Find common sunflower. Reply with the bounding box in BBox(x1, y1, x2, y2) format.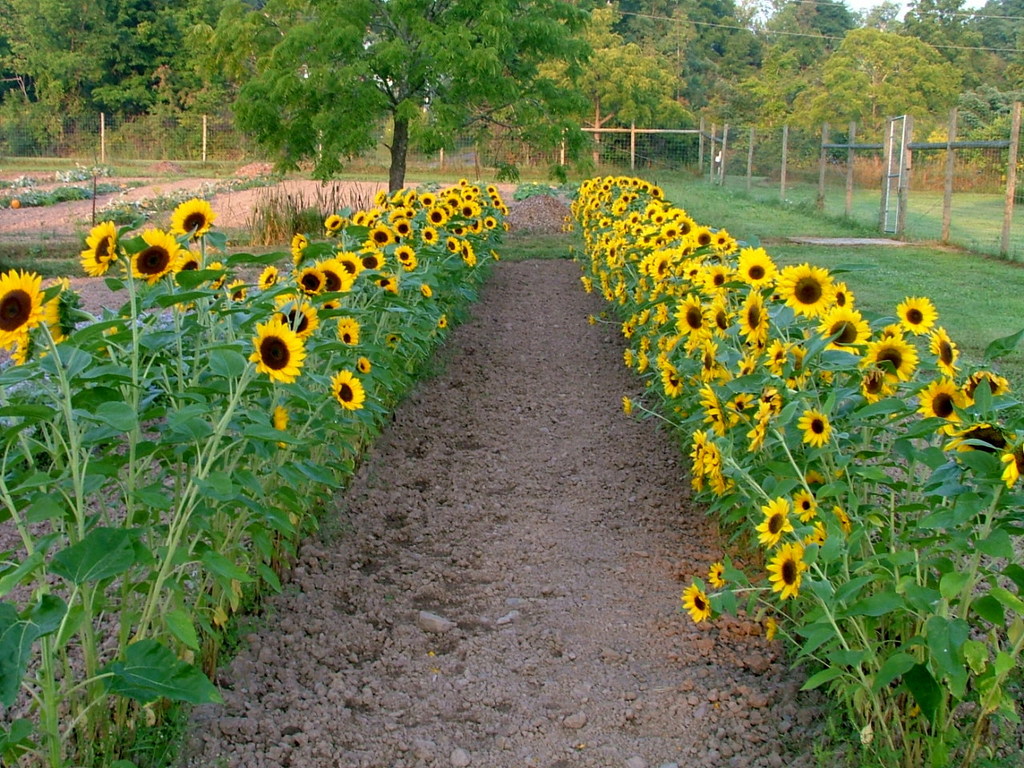
BBox(829, 308, 873, 356).
